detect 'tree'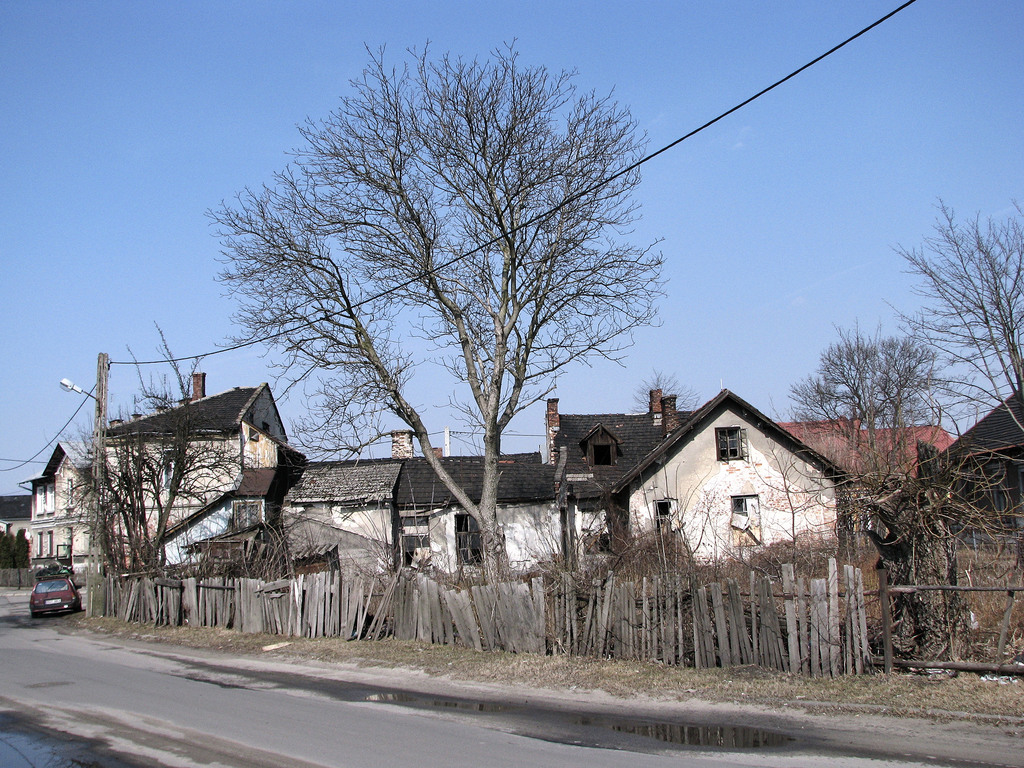
(223, 27, 687, 588)
